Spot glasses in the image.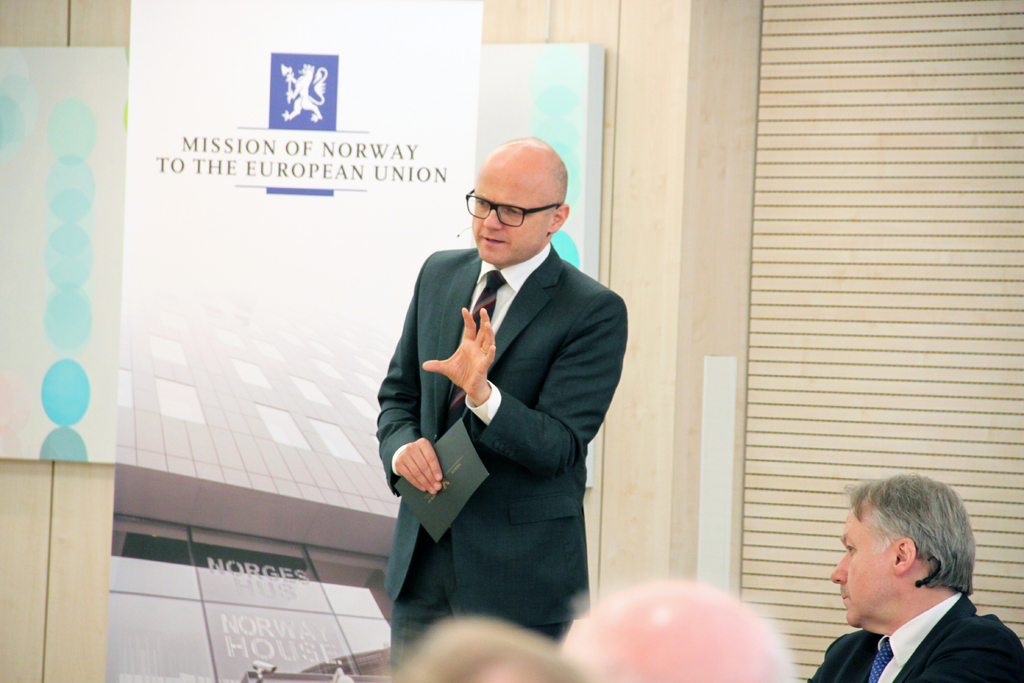
glasses found at Rect(461, 184, 565, 231).
